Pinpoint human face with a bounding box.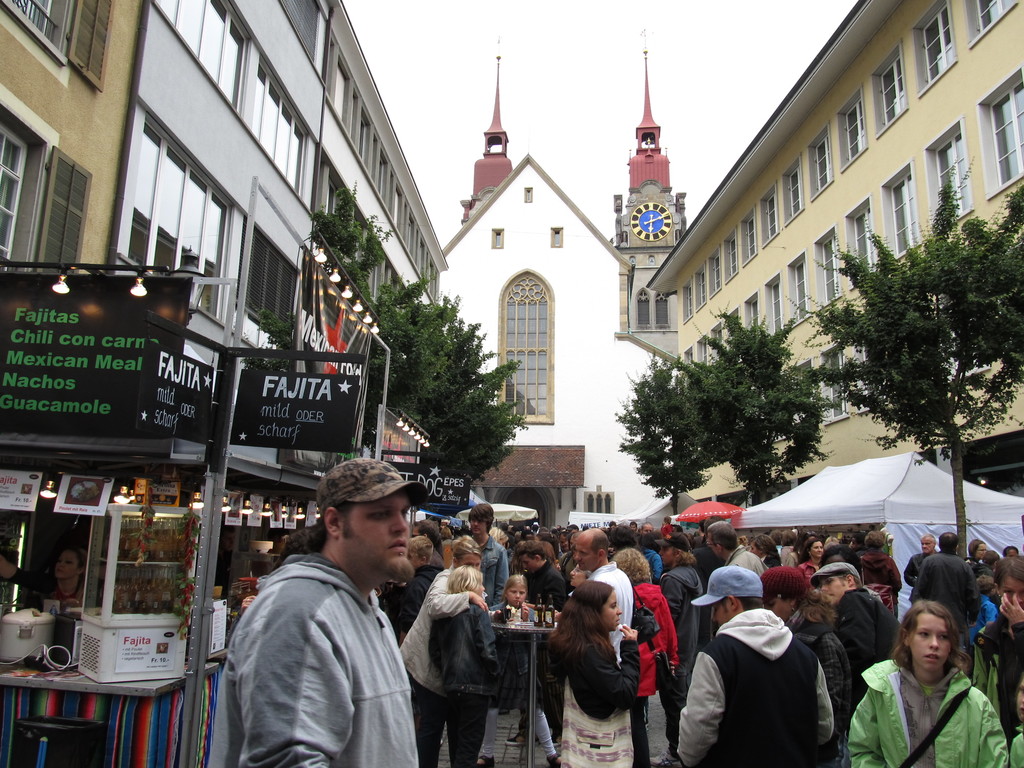
[x1=523, y1=554, x2=534, y2=570].
